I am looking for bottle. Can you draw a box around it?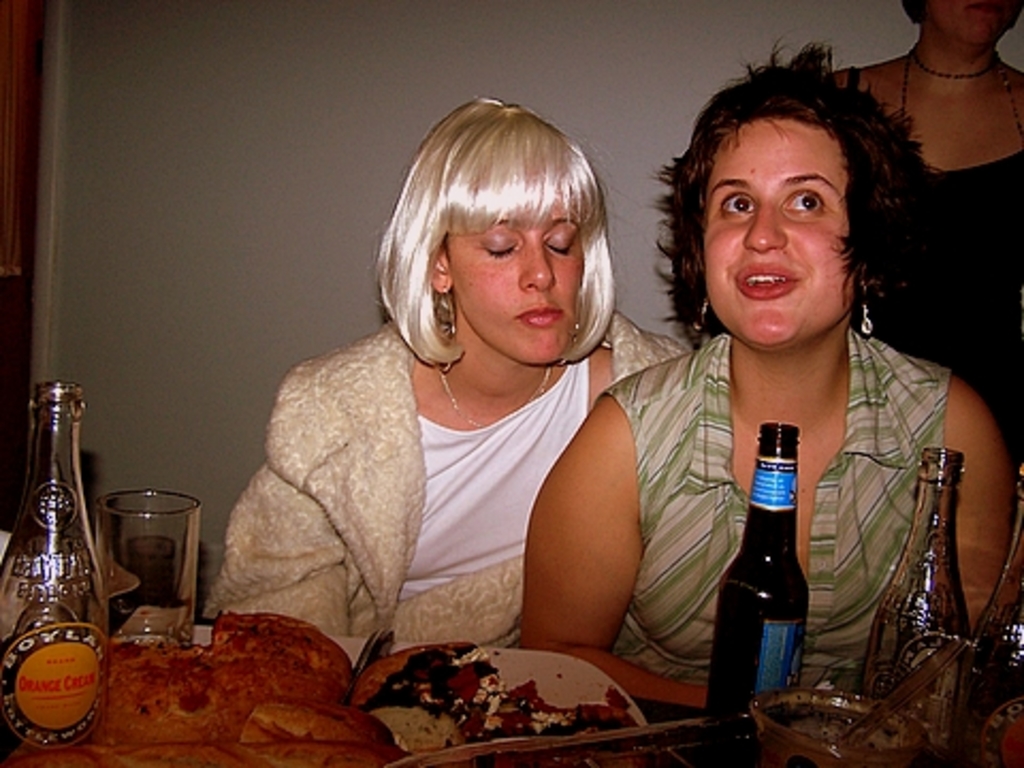
Sure, the bounding box is {"left": 0, "top": 382, "right": 109, "bottom": 766}.
